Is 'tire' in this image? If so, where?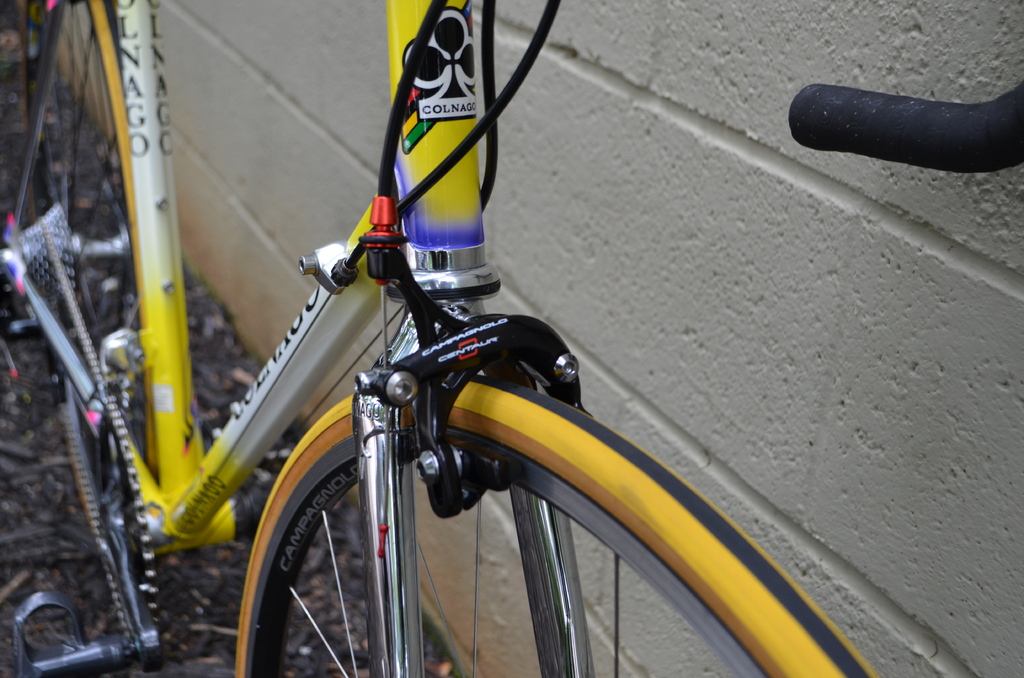
Yes, at pyautogui.locateOnScreen(15, 0, 159, 536).
